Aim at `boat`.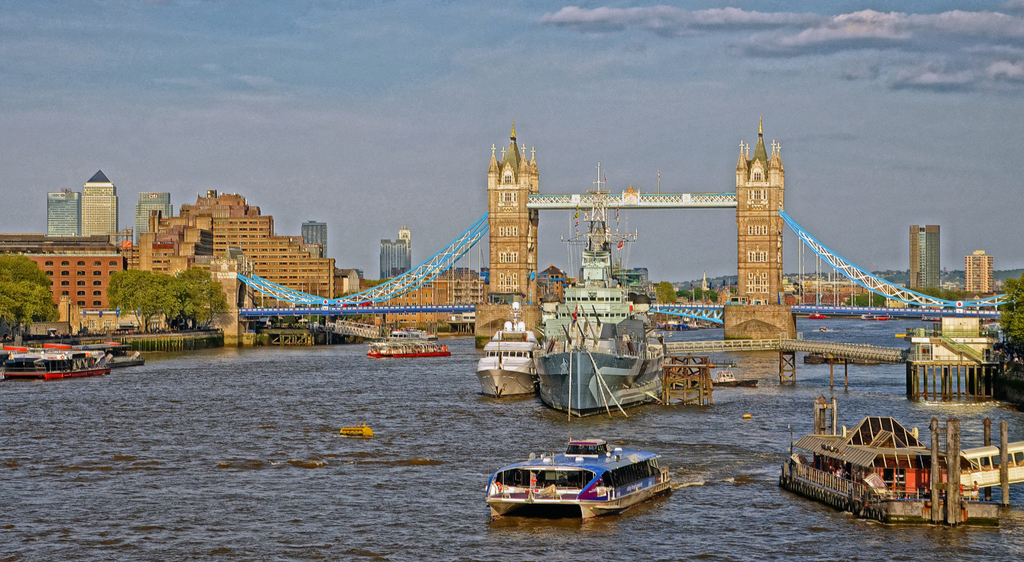
Aimed at x1=712 y1=371 x2=757 y2=387.
